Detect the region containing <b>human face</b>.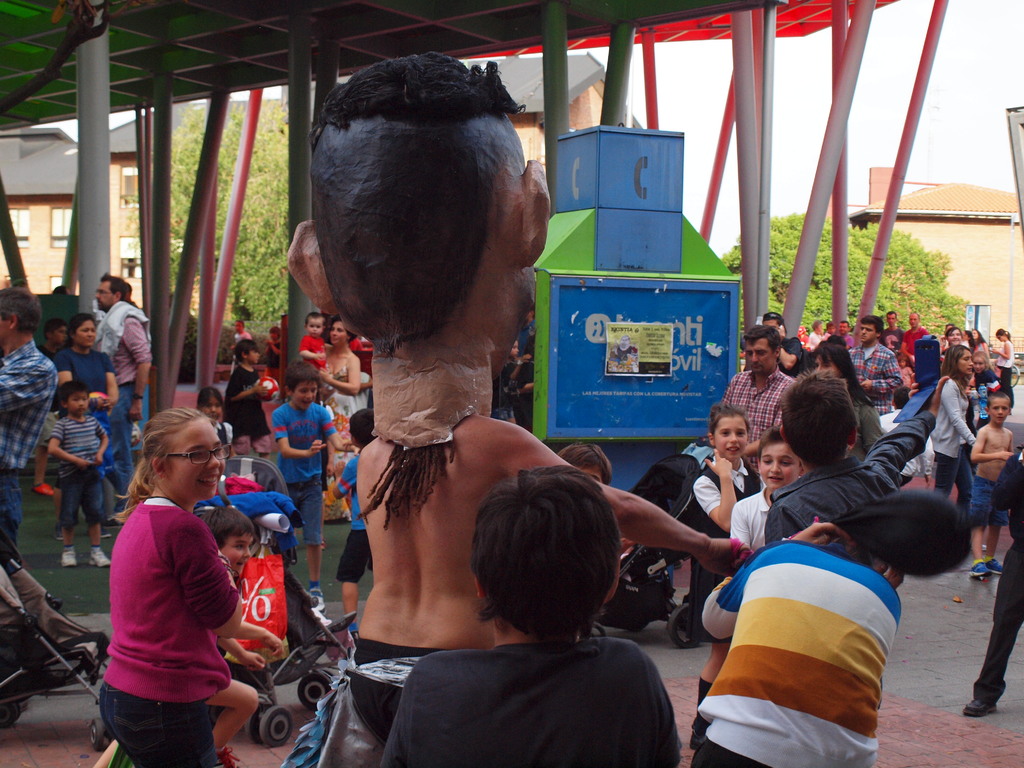
Rect(911, 312, 920, 332).
